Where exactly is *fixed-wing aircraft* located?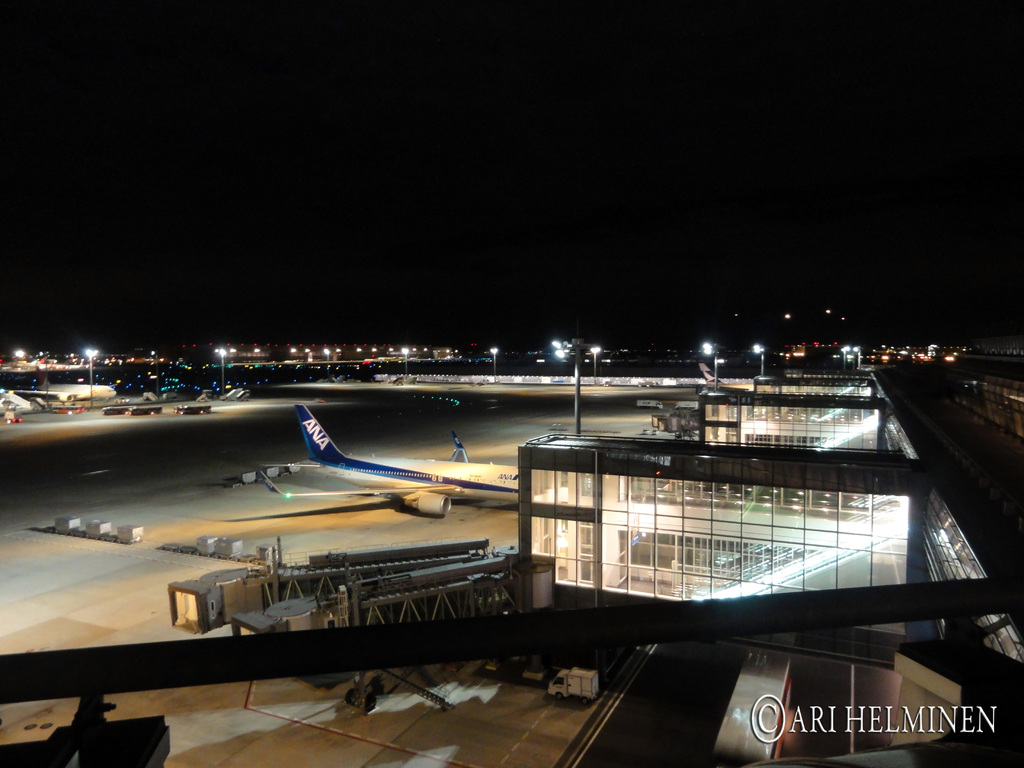
Its bounding box is region(259, 396, 536, 515).
